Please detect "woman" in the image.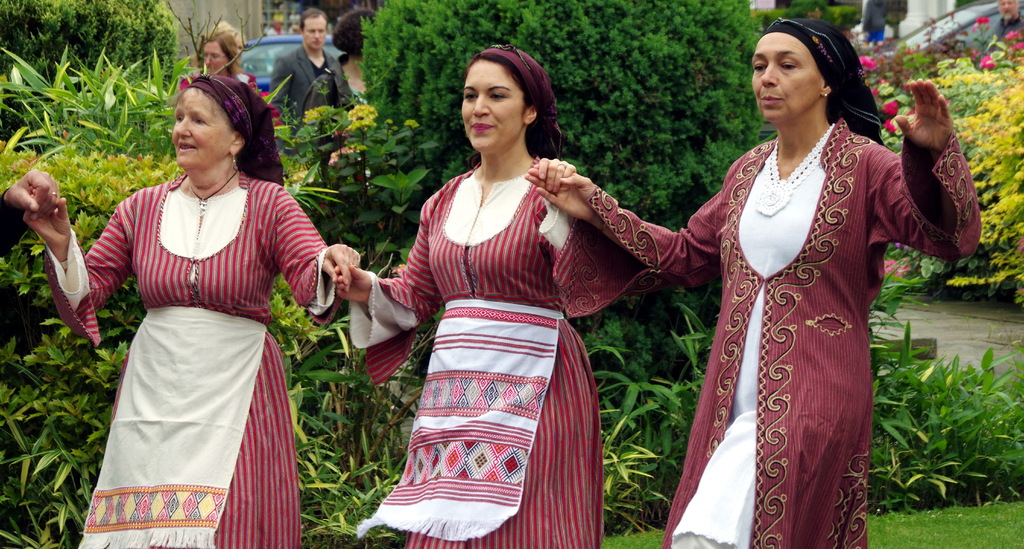
{"x1": 17, "y1": 74, "x2": 361, "y2": 548}.
